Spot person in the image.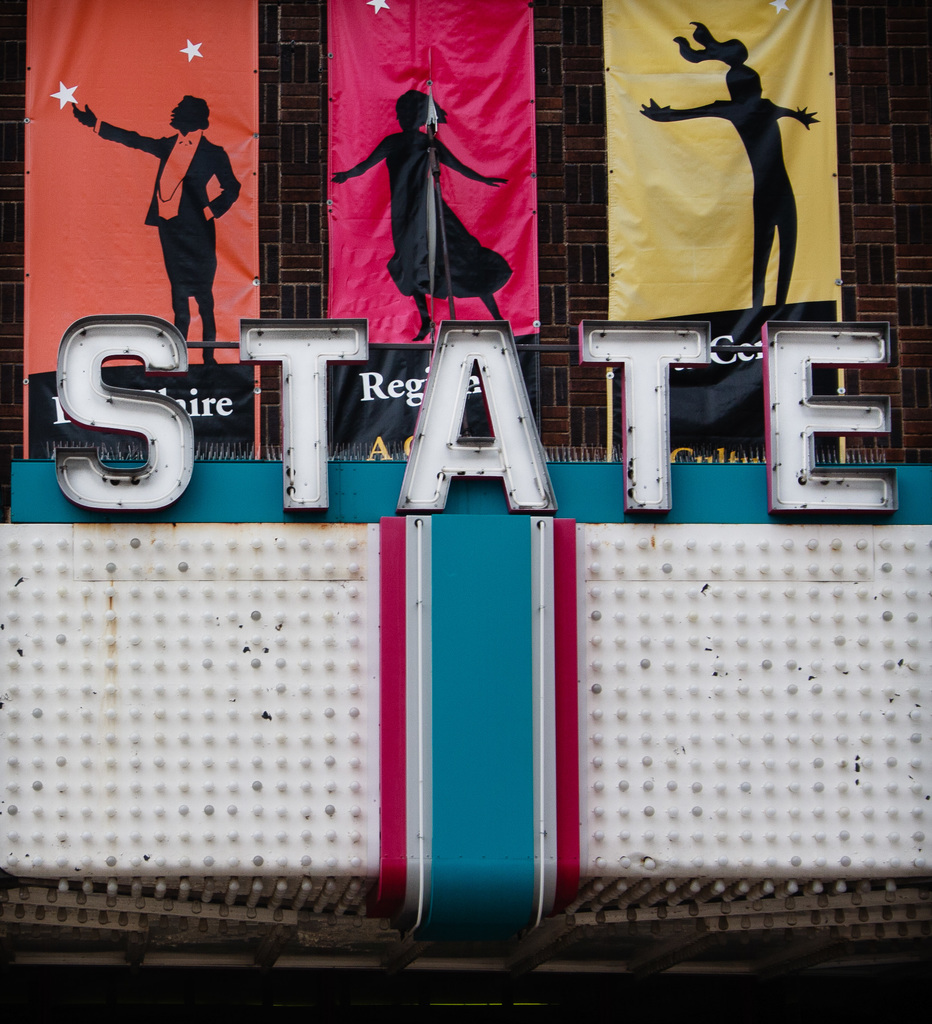
person found at Rect(71, 90, 245, 356).
